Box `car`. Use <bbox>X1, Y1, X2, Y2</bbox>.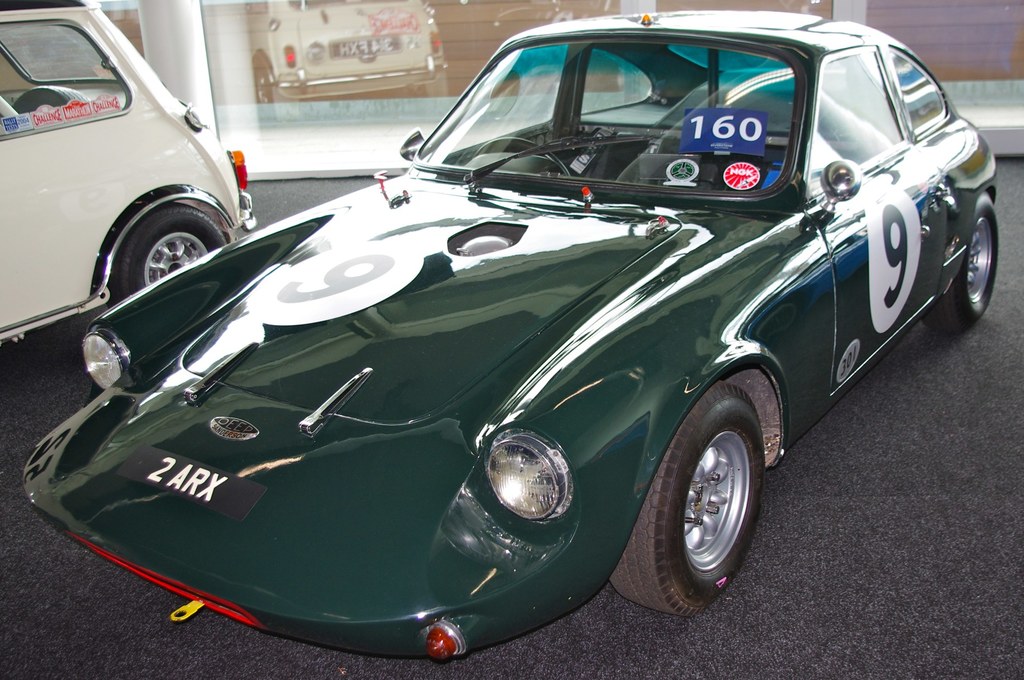
<bbox>0, 0, 257, 346</bbox>.
